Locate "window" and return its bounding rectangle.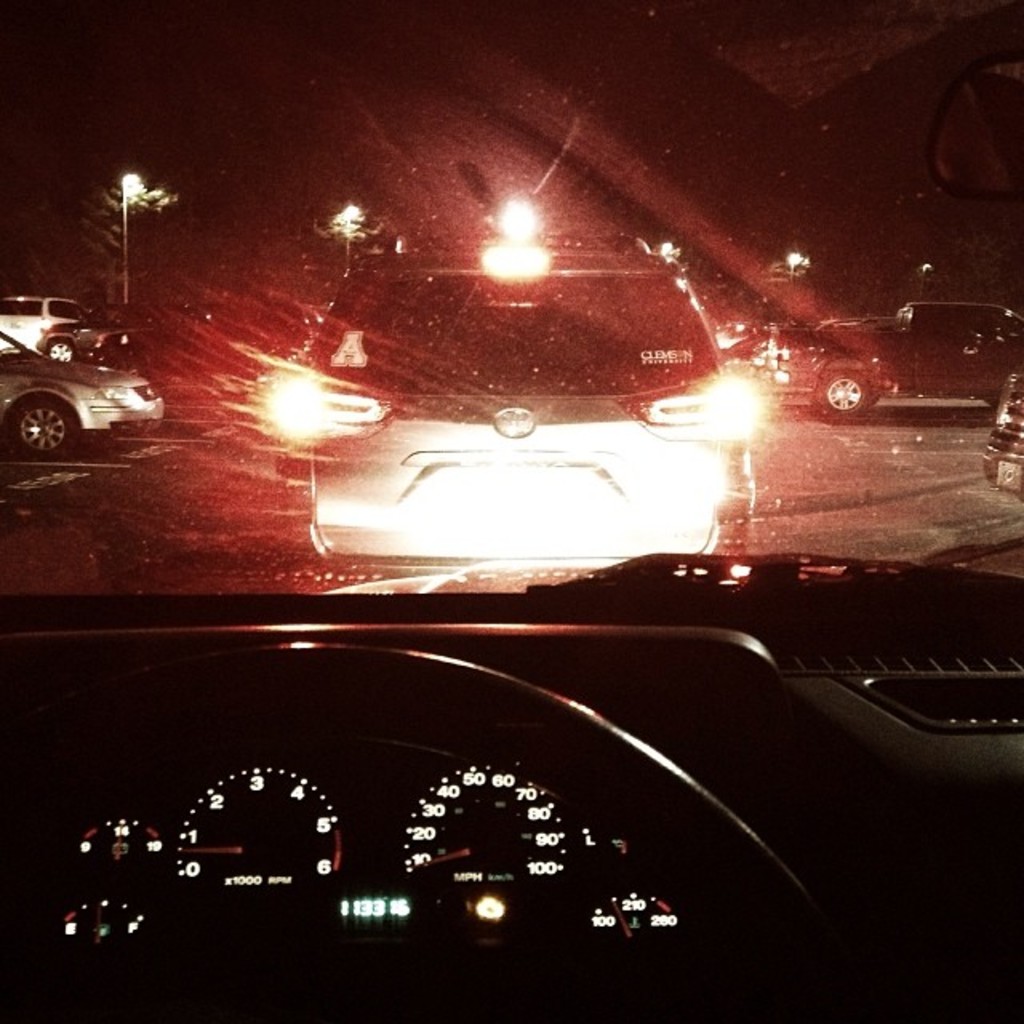
(0, 298, 37, 315).
